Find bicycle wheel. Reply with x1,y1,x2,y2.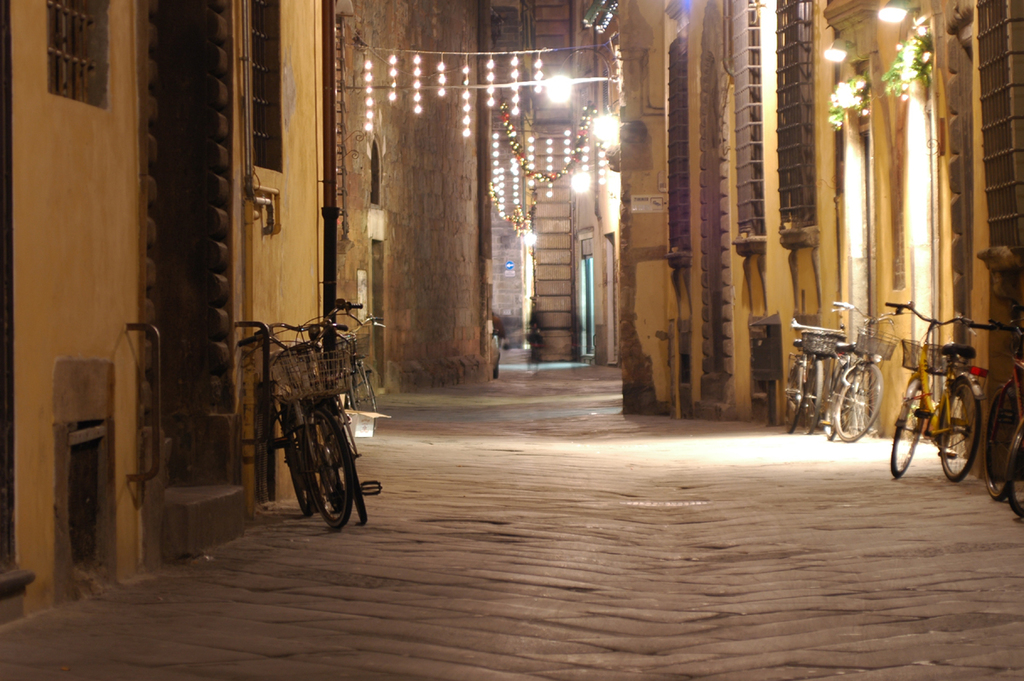
928,370,978,484.
